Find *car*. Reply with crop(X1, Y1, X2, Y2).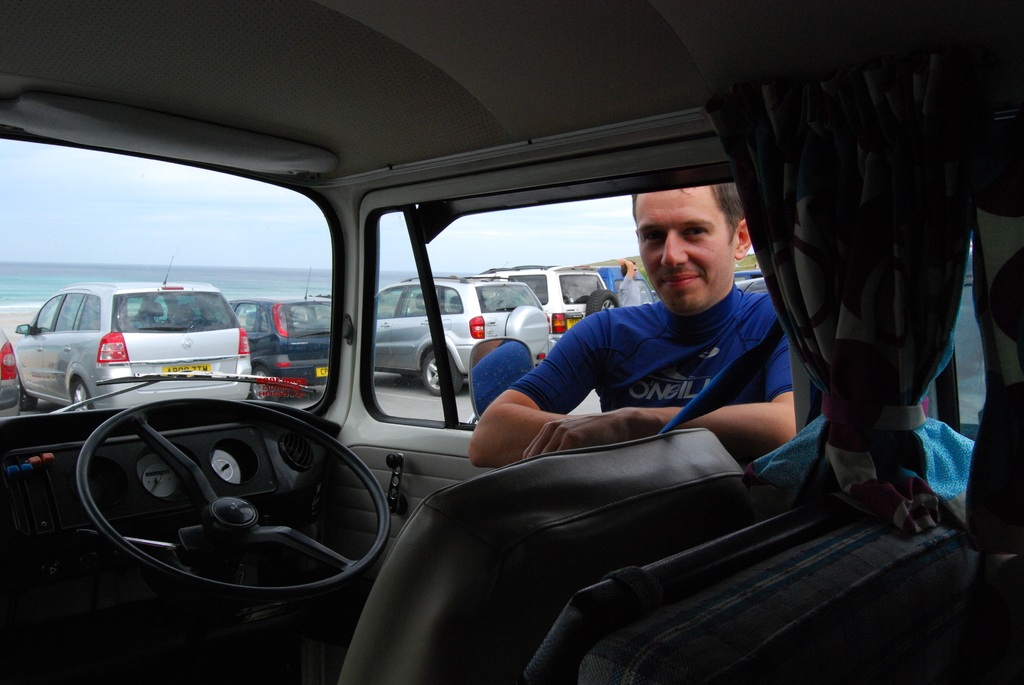
crop(0, 327, 24, 423).
